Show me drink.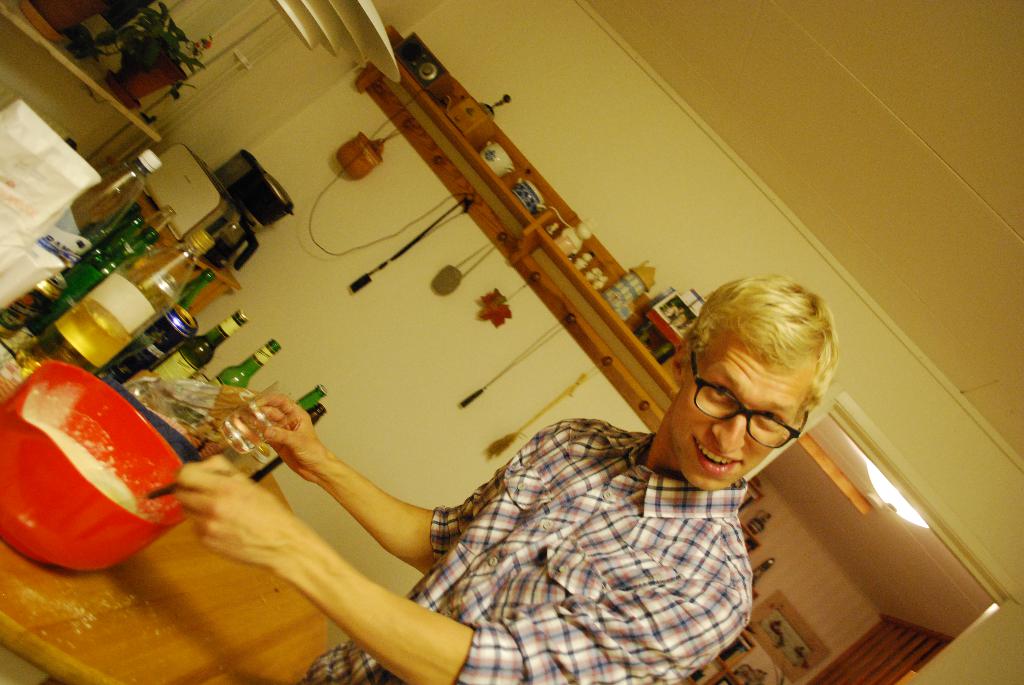
drink is here: crop(214, 399, 276, 459).
